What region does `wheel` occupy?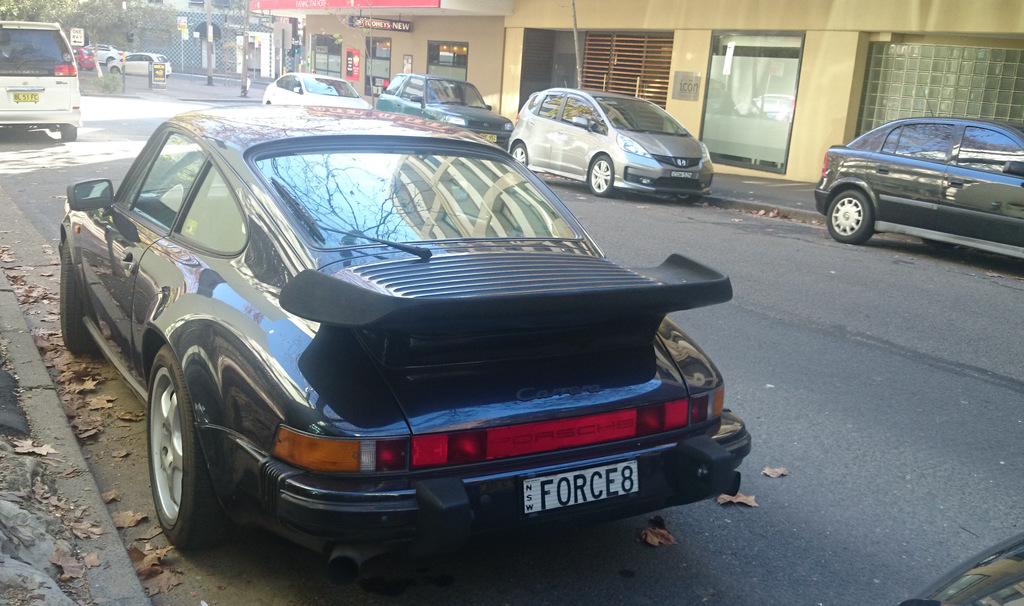
crop(110, 65, 118, 73).
